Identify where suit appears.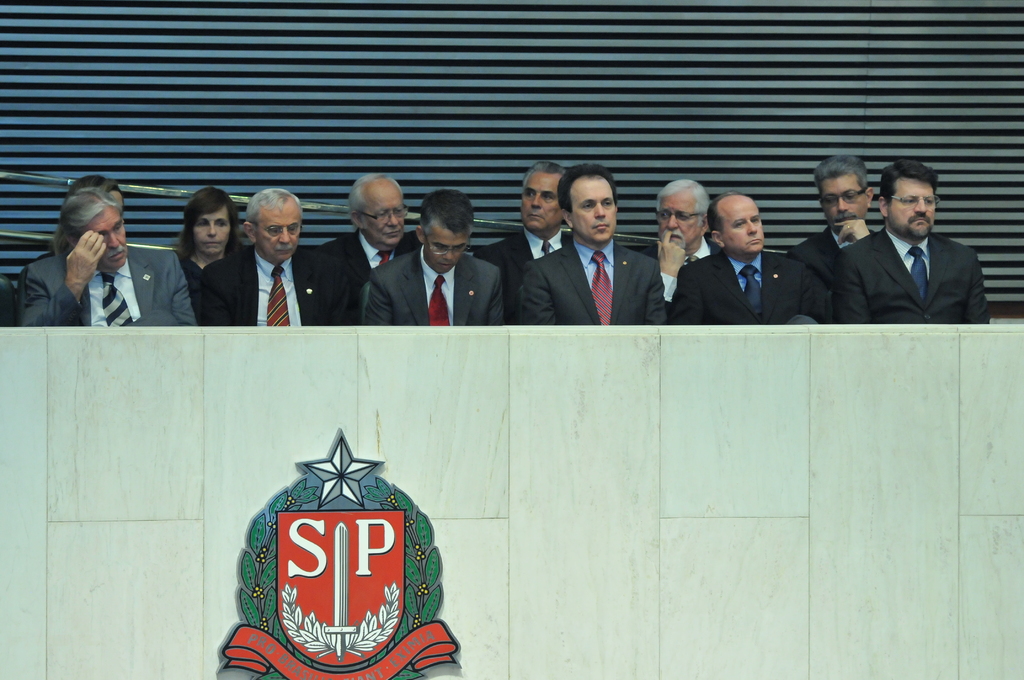
Appears at select_region(194, 244, 360, 329).
